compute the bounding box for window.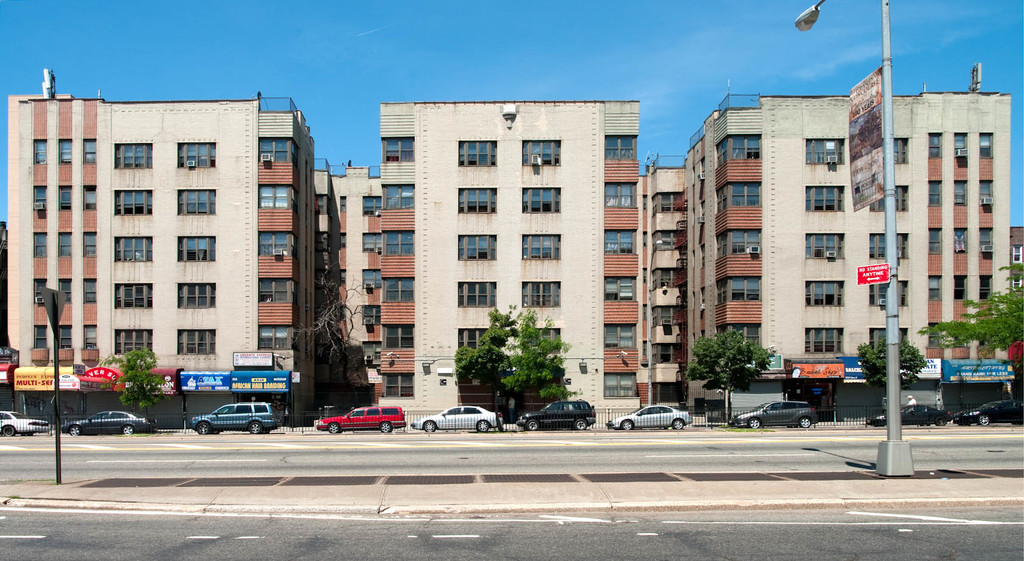
[262, 232, 290, 258].
